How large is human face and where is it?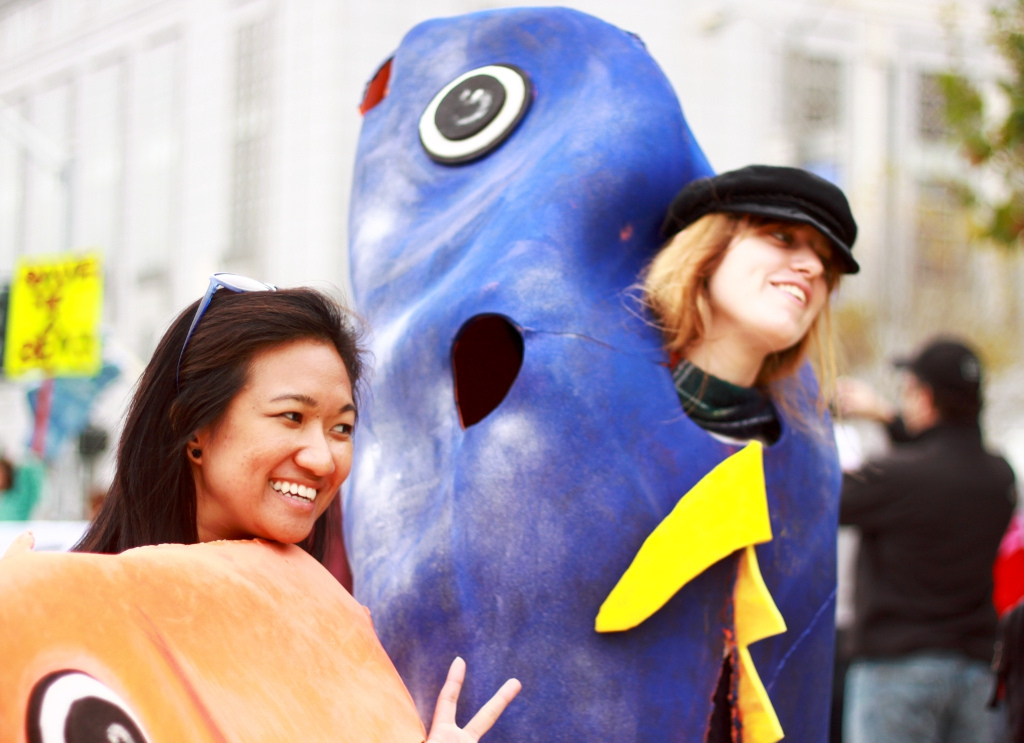
Bounding box: [703, 211, 836, 356].
